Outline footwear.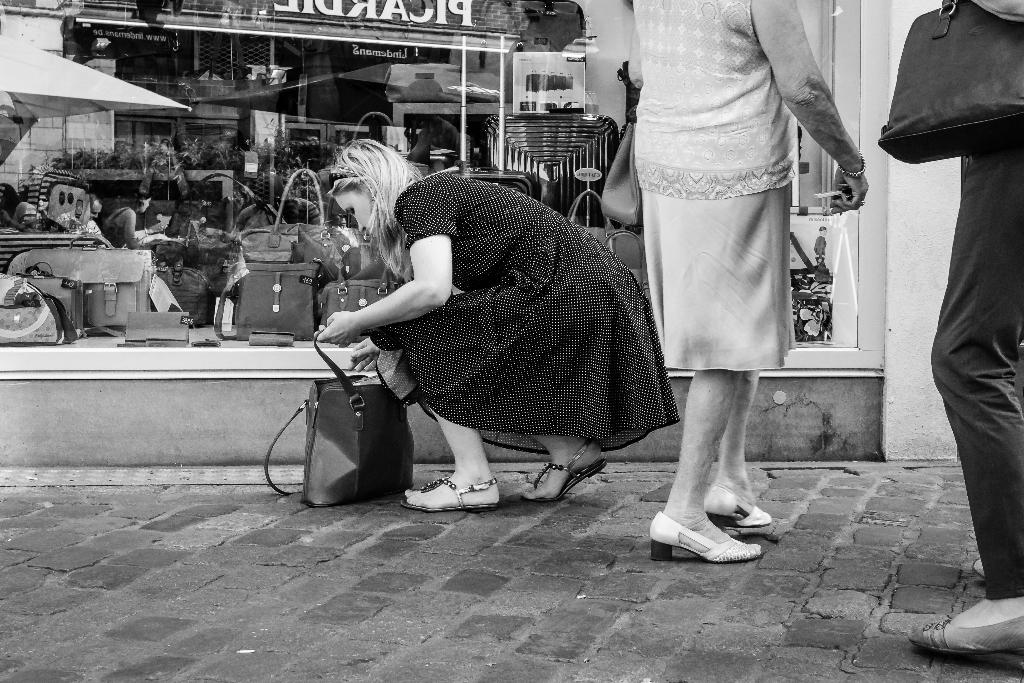
Outline: box=[907, 620, 1023, 656].
